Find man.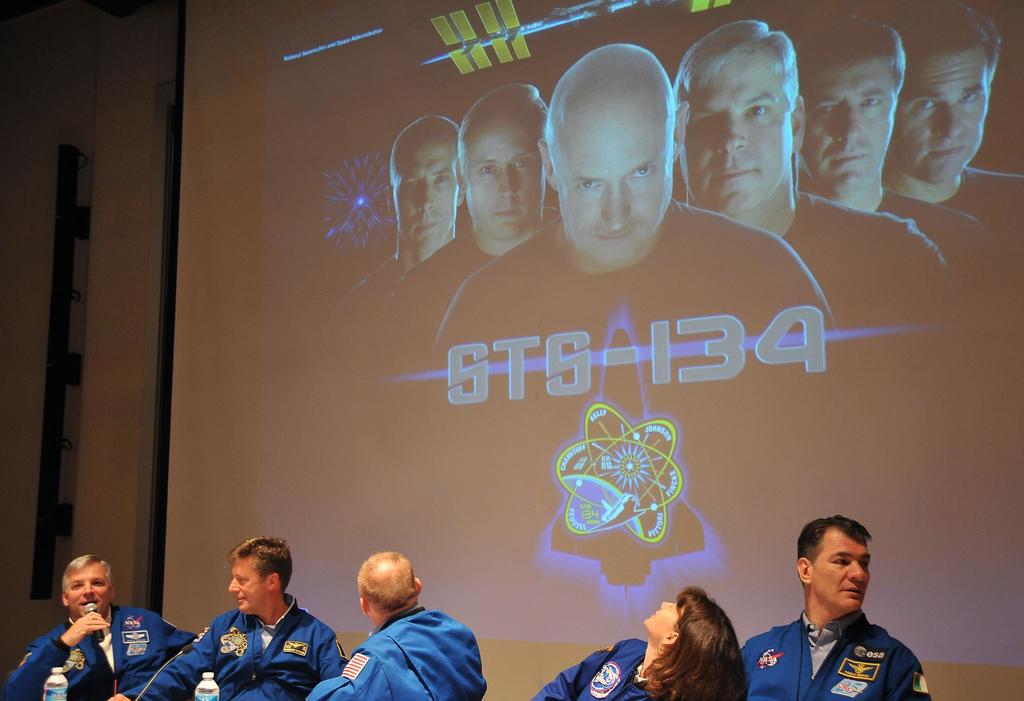
[x1=330, y1=117, x2=467, y2=324].
